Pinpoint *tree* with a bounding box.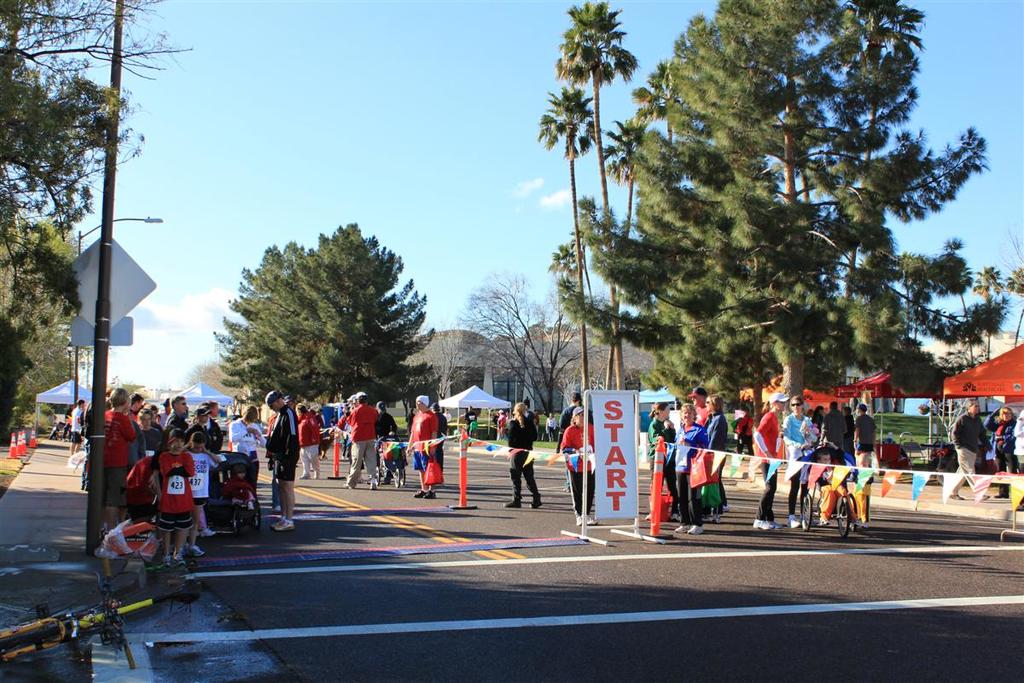
x1=527 y1=84 x2=608 y2=325.
